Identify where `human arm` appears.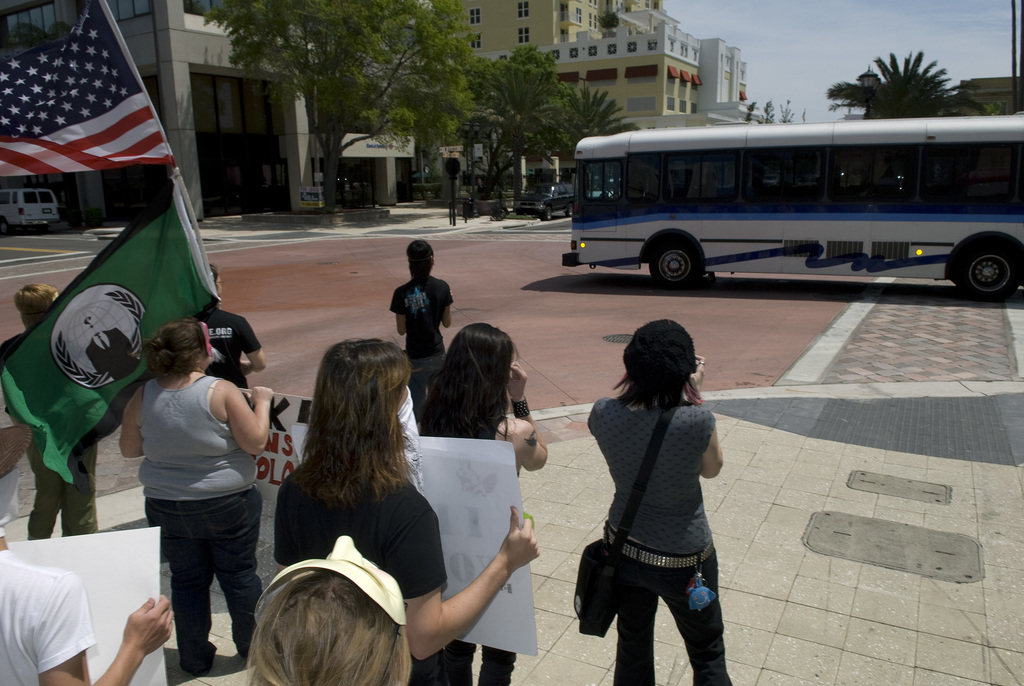
Appears at bbox=(35, 559, 179, 685).
